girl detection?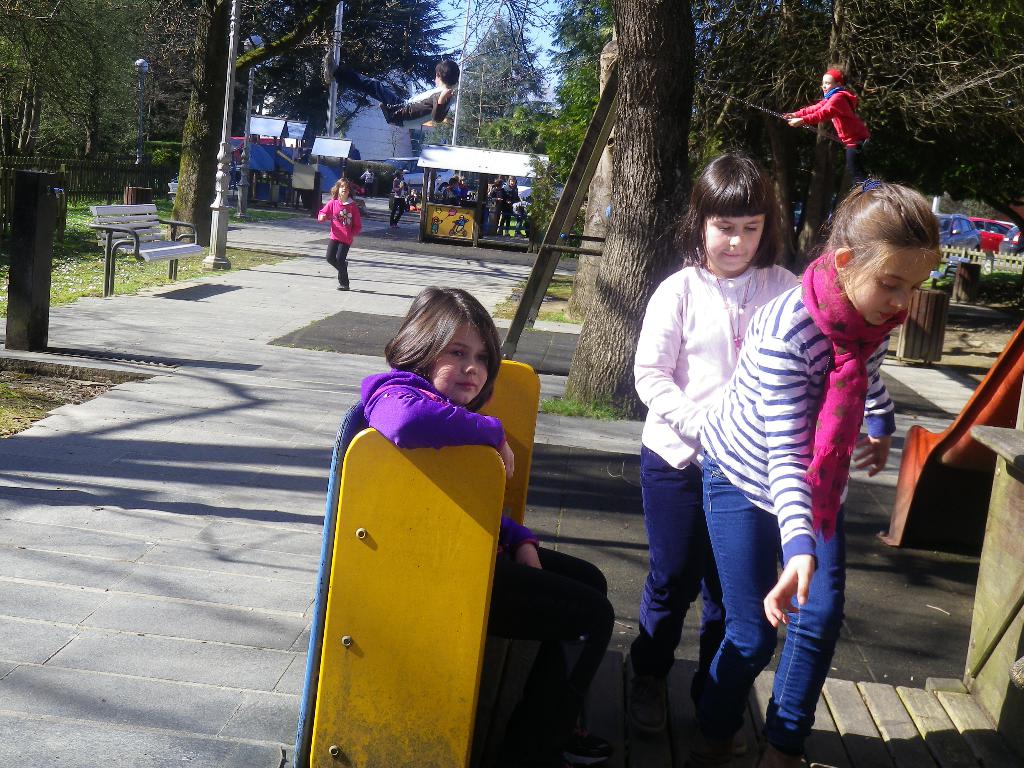
686,172,945,767
